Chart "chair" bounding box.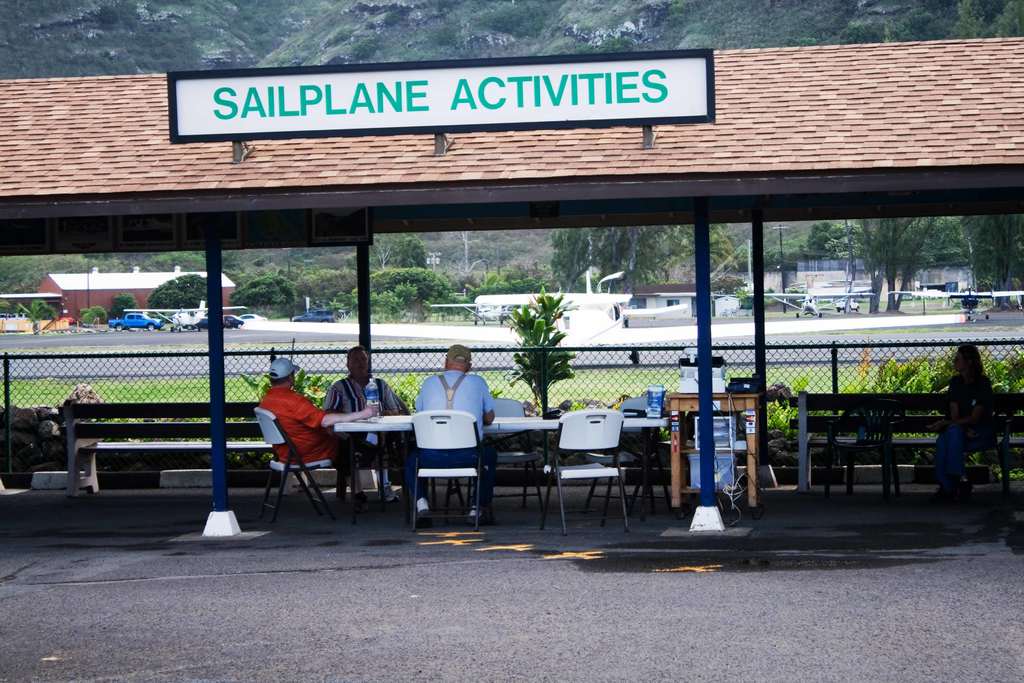
Charted: region(471, 393, 543, 514).
